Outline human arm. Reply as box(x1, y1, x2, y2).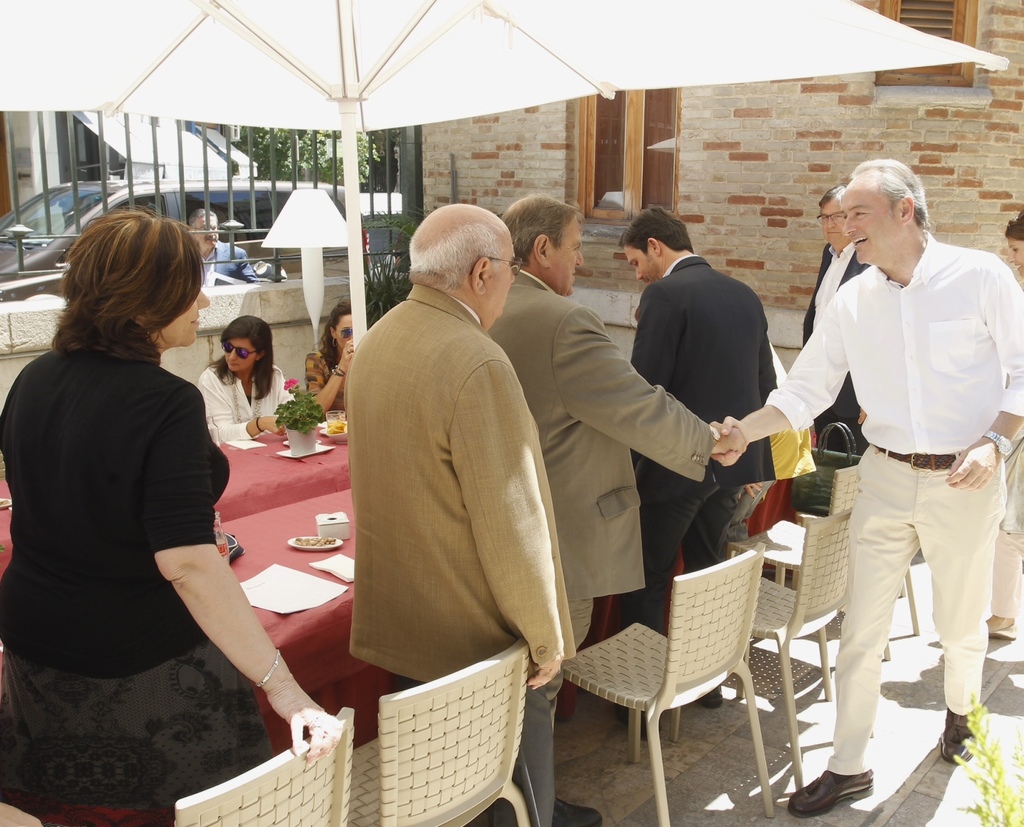
box(314, 335, 361, 425).
